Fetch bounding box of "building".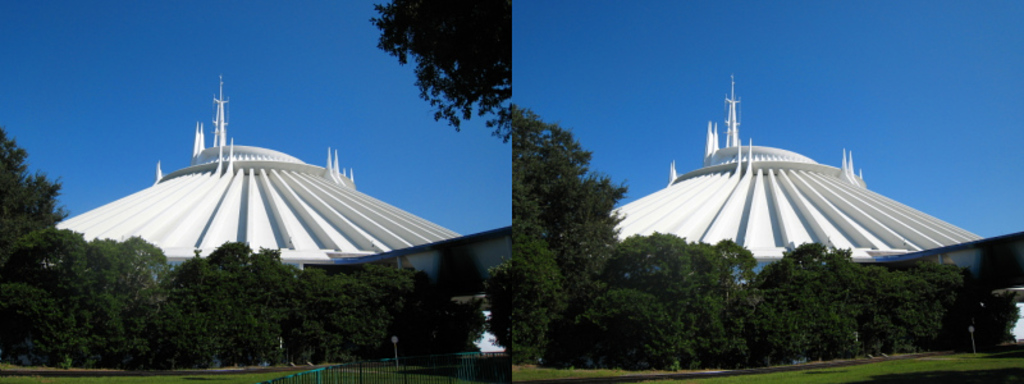
Bbox: 611,73,987,261.
